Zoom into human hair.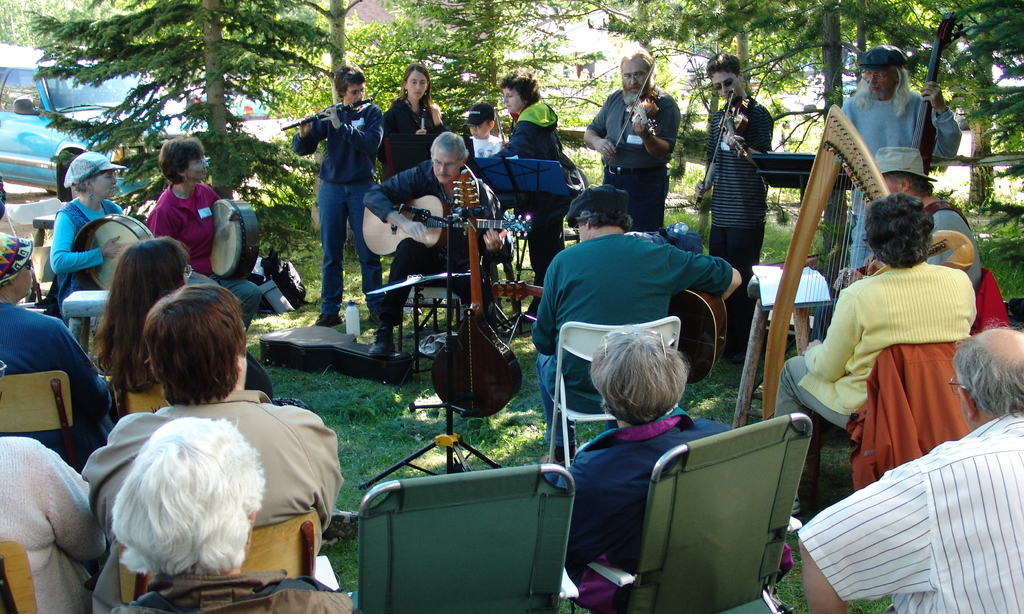
Zoom target: bbox(91, 236, 191, 393).
